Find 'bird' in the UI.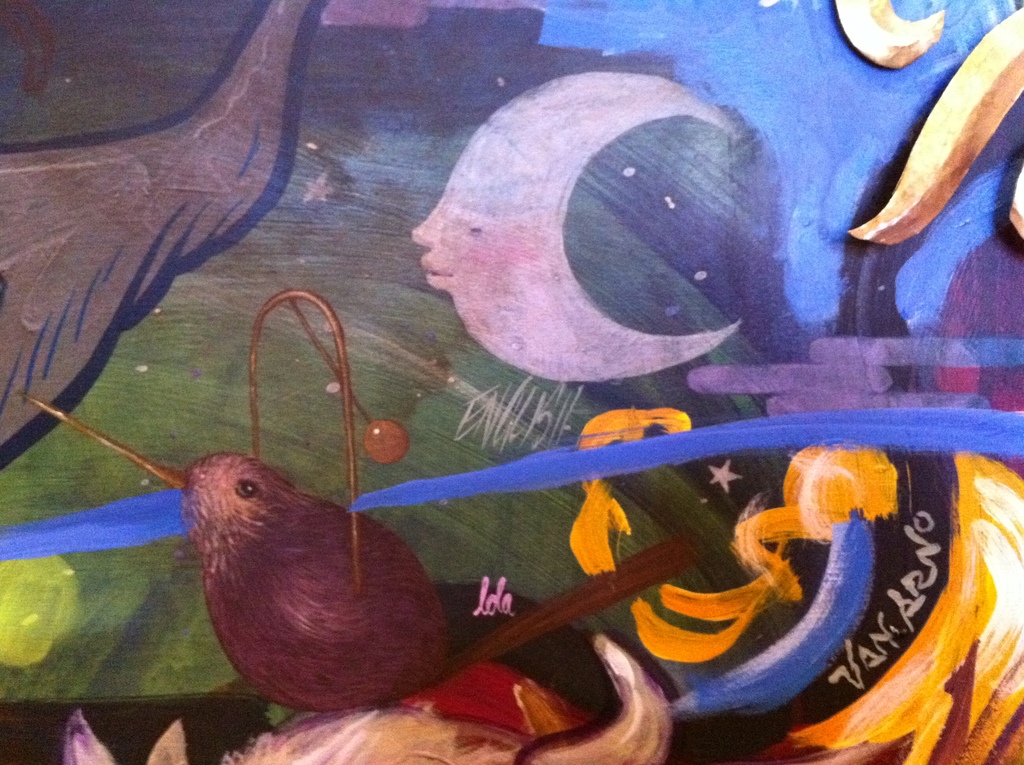
UI element at 26 287 451 717.
